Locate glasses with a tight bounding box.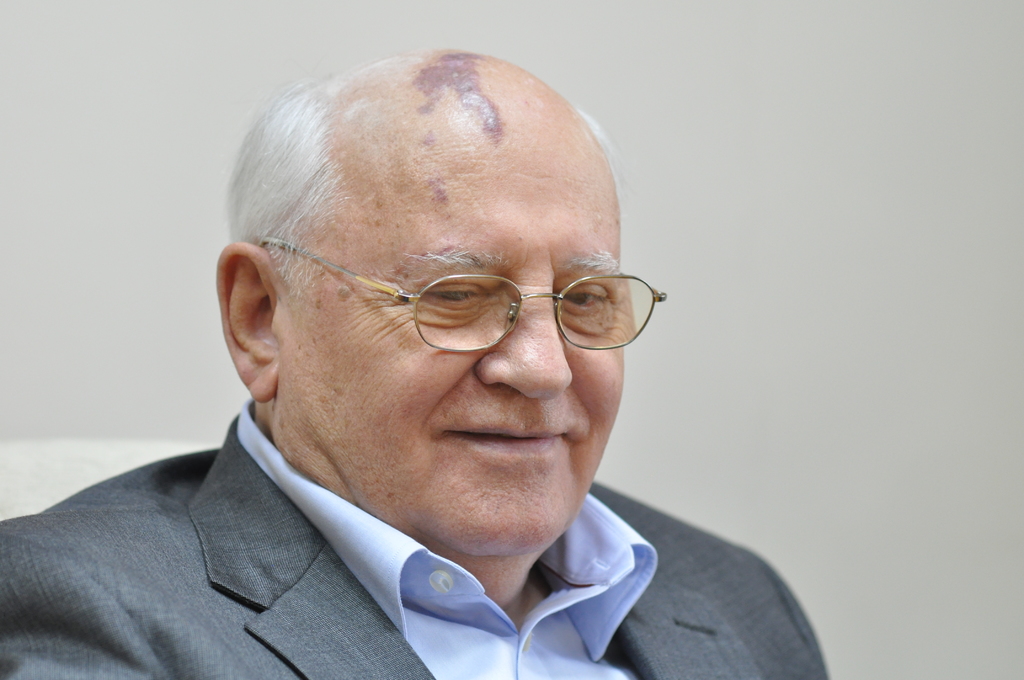
l=264, t=229, r=651, b=360.
